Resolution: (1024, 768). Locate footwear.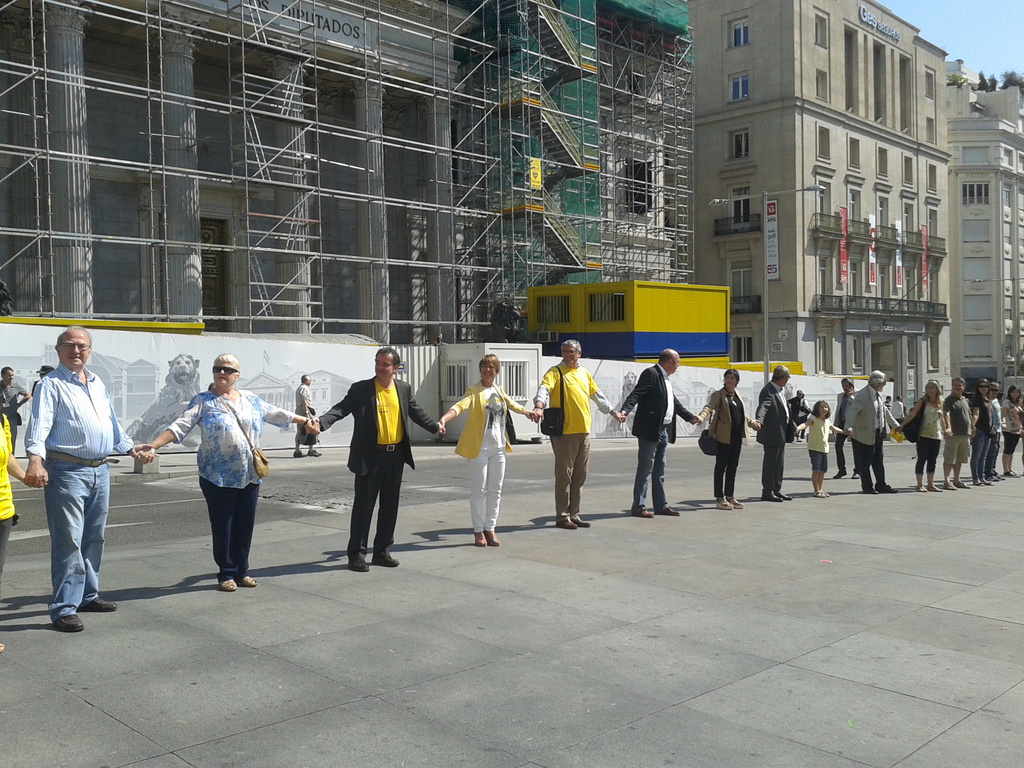
bbox(573, 518, 591, 525).
